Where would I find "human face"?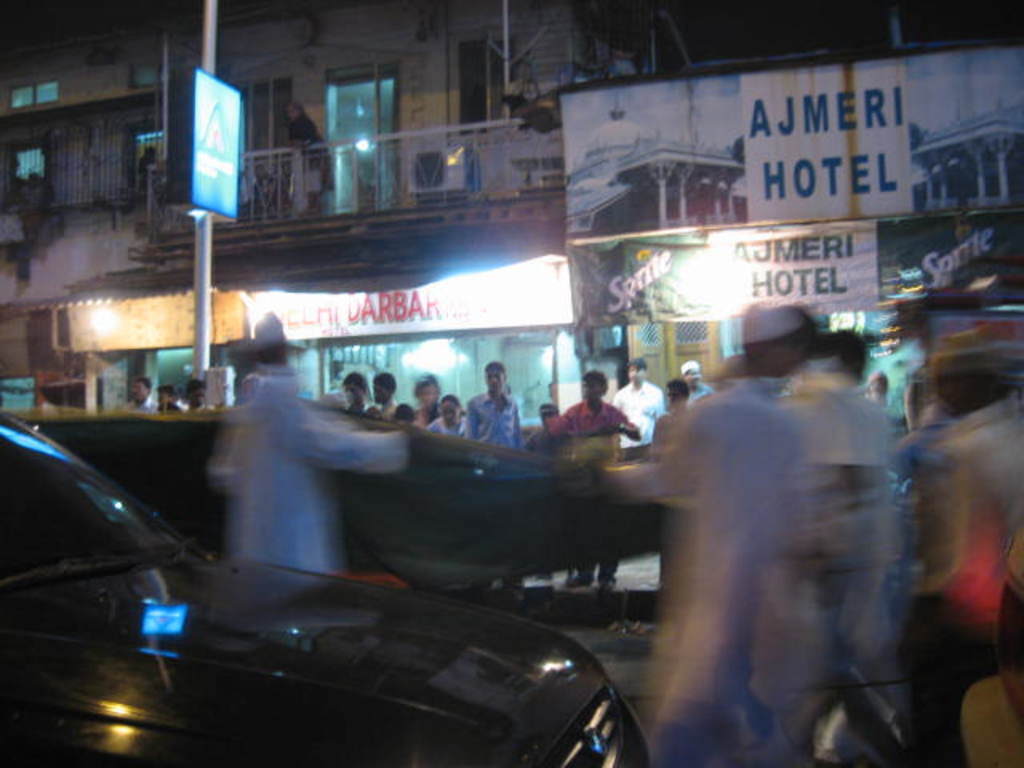
At (x1=488, y1=368, x2=502, y2=392).
